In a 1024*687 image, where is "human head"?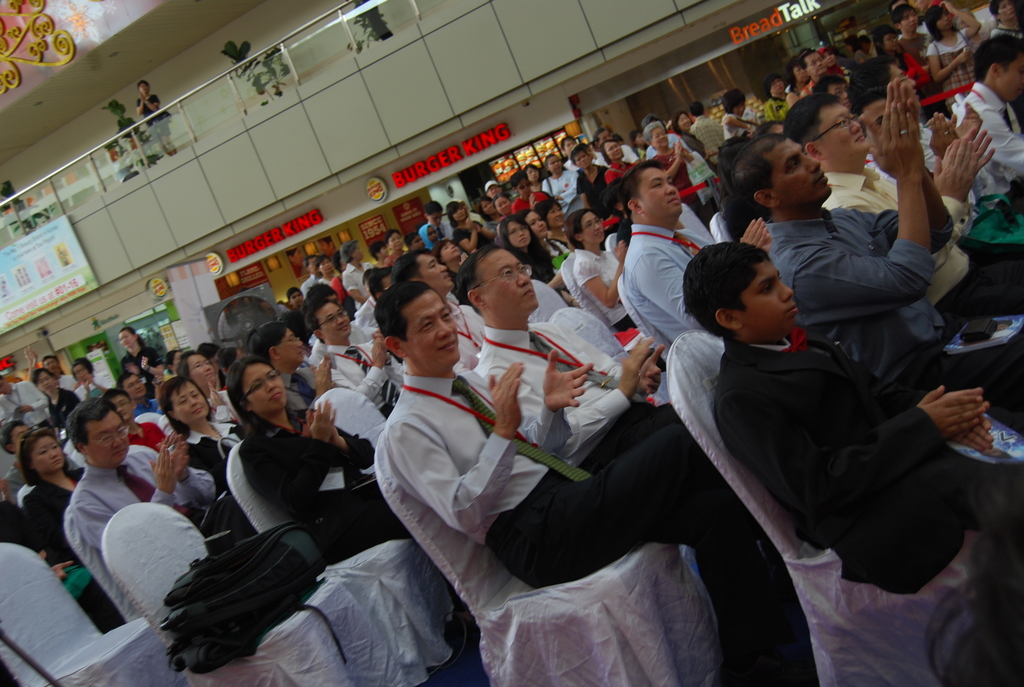
locate(105, 394, 135, 419).
